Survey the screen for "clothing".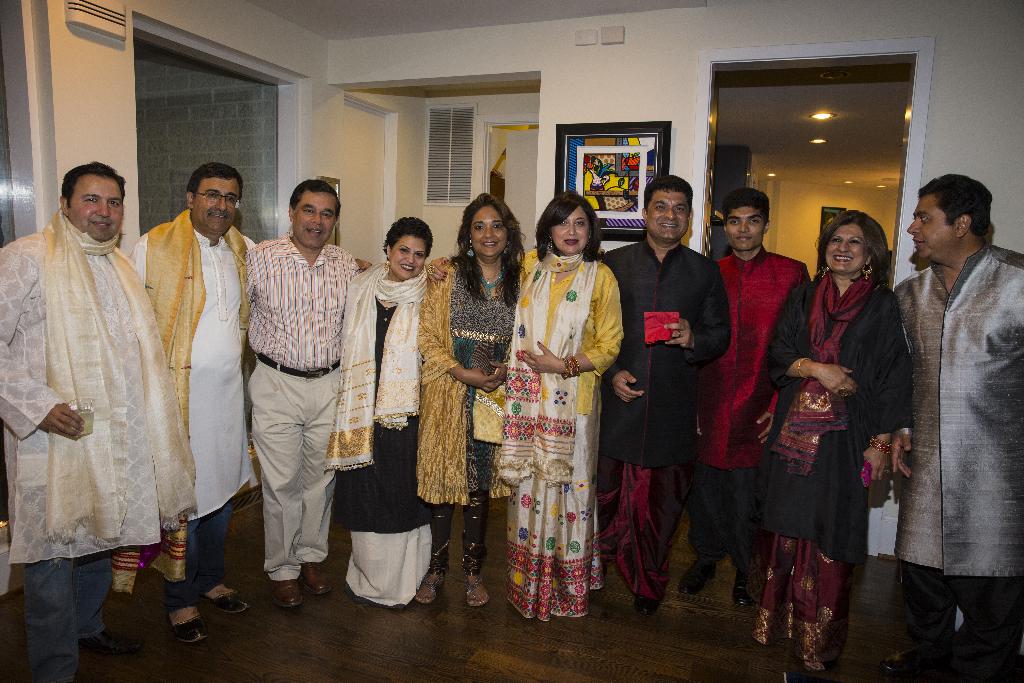
Survey found: select_region(755, 266, 908, 670).
